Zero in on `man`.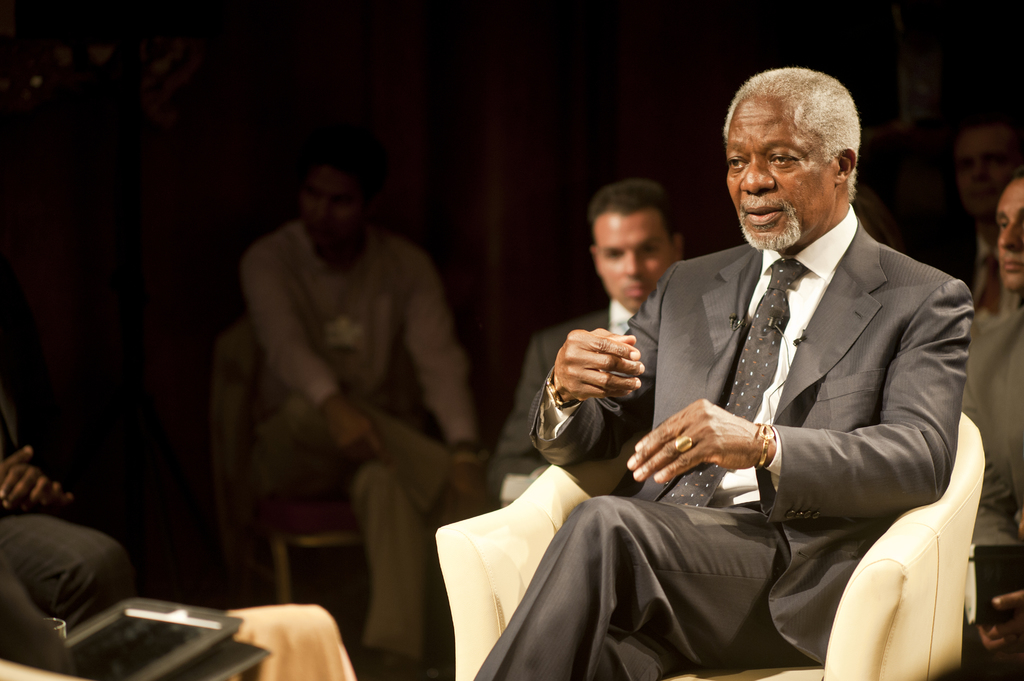
Zeroed in: crop(239, 144, 491, 680).
